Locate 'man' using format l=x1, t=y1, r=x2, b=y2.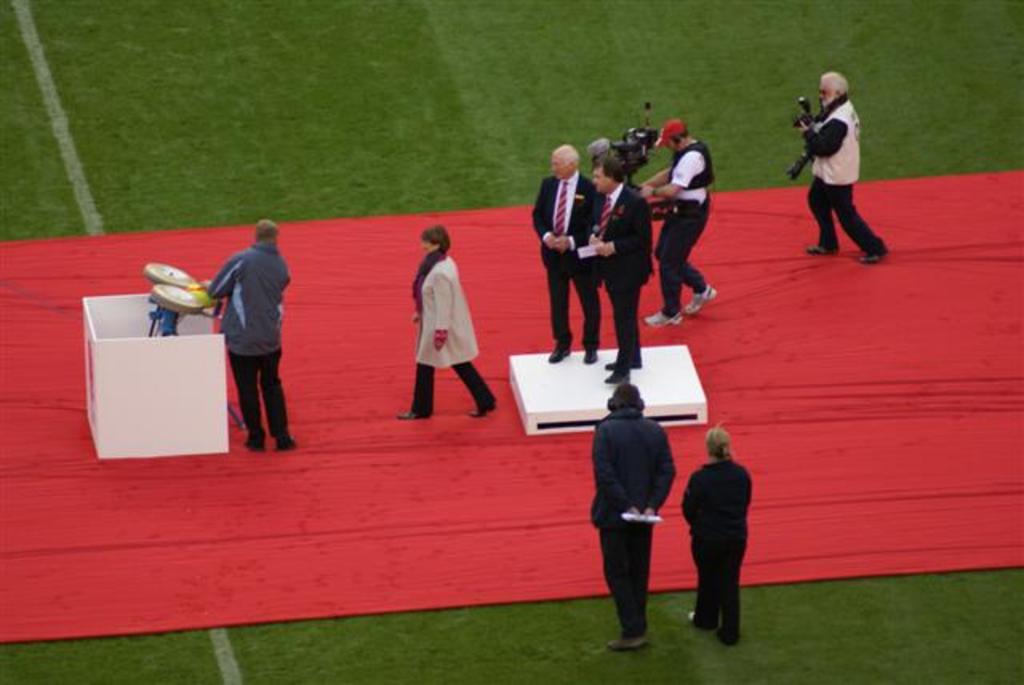
l=590, t=383, r=675, b=651.
